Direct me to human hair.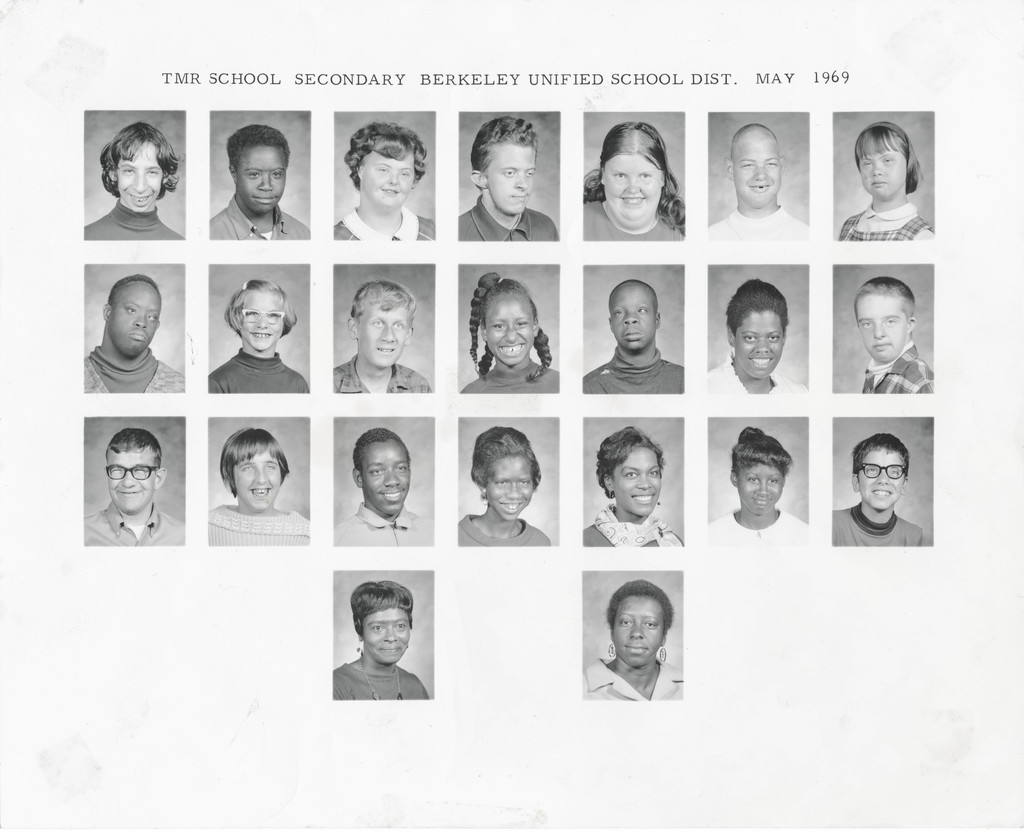
Direction: x1=474, y1=424, x2=541, y2=501.
